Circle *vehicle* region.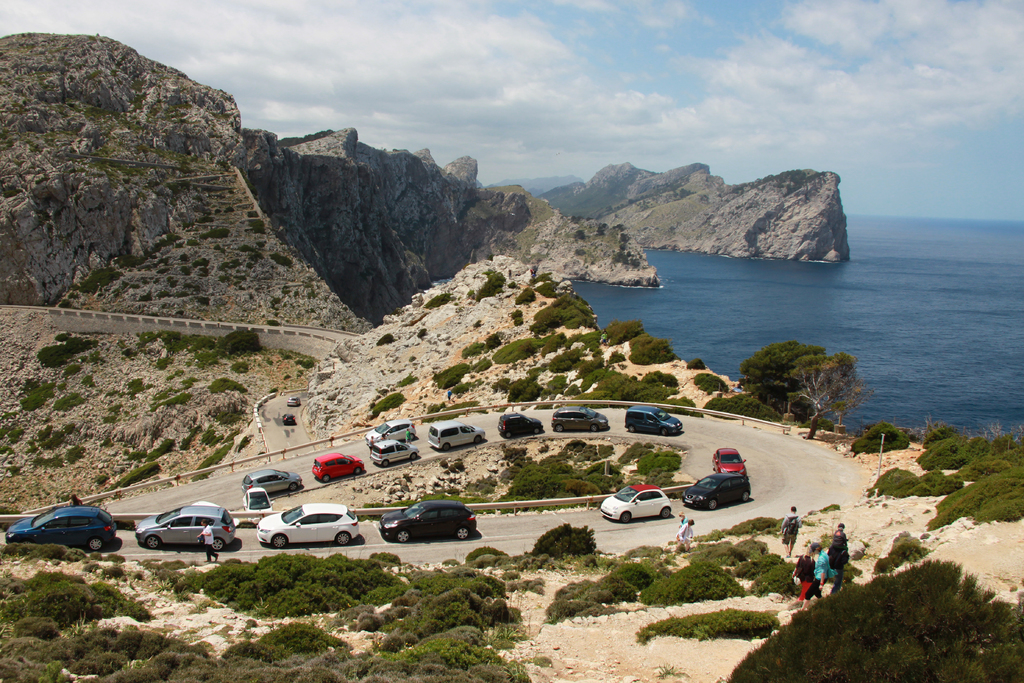
Region: <bbox>497, 410, 548, 436</bbox>.
